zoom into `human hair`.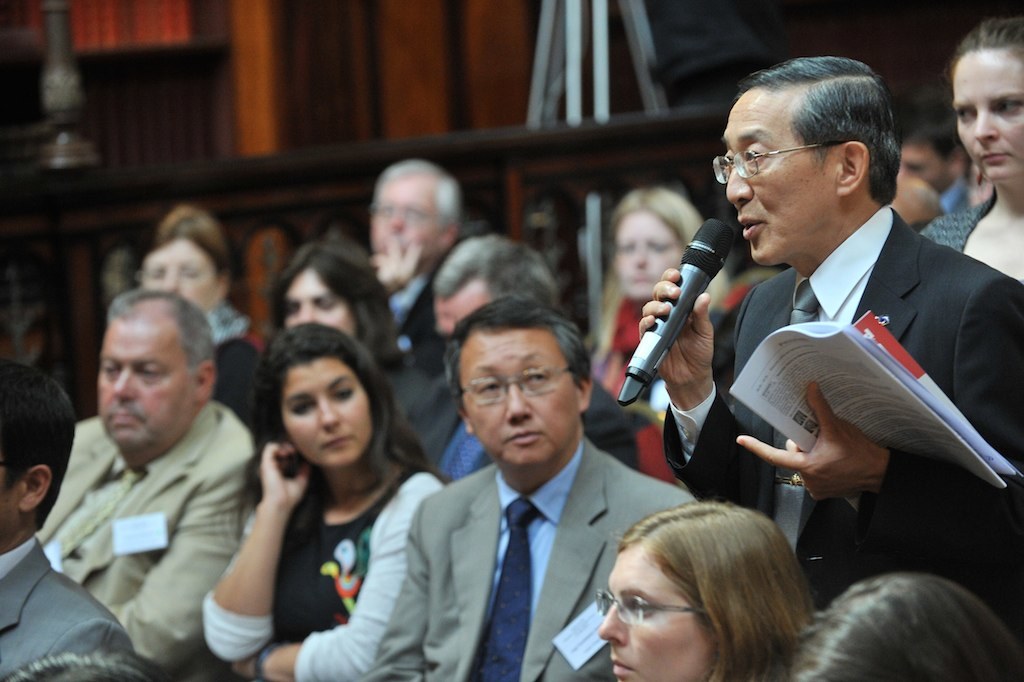
Zoom target: box(435, 229, 558, 316).
